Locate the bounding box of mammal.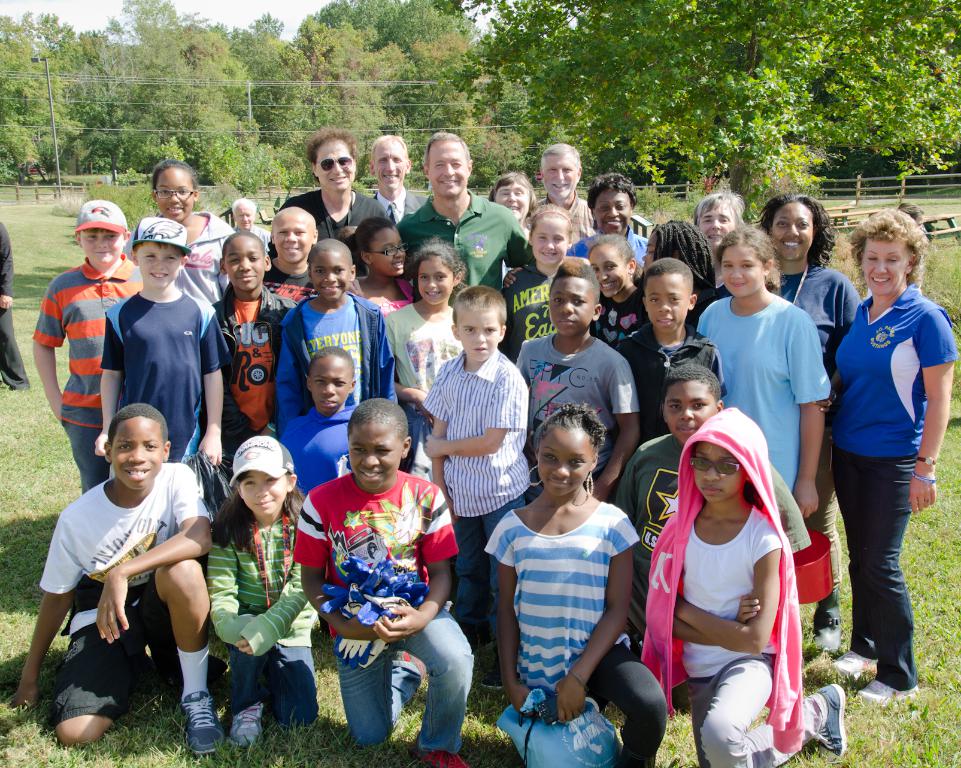
Bounding box: rect(490, 174, 540, 237).
